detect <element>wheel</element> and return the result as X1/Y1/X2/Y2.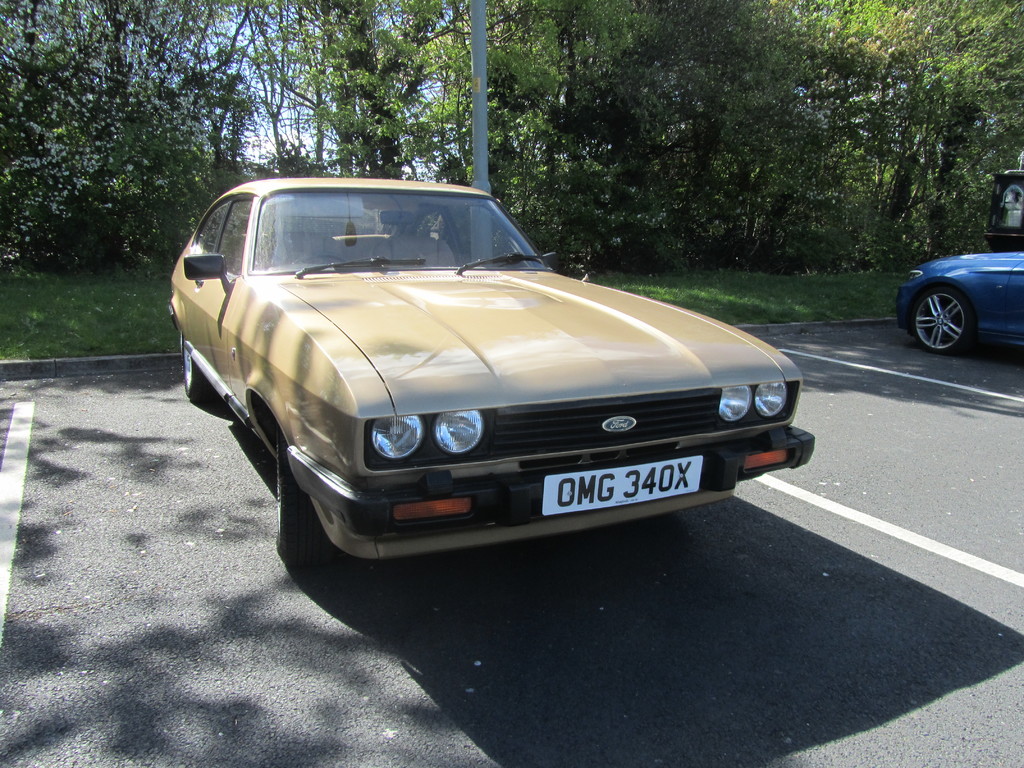
275/445/340/572.
